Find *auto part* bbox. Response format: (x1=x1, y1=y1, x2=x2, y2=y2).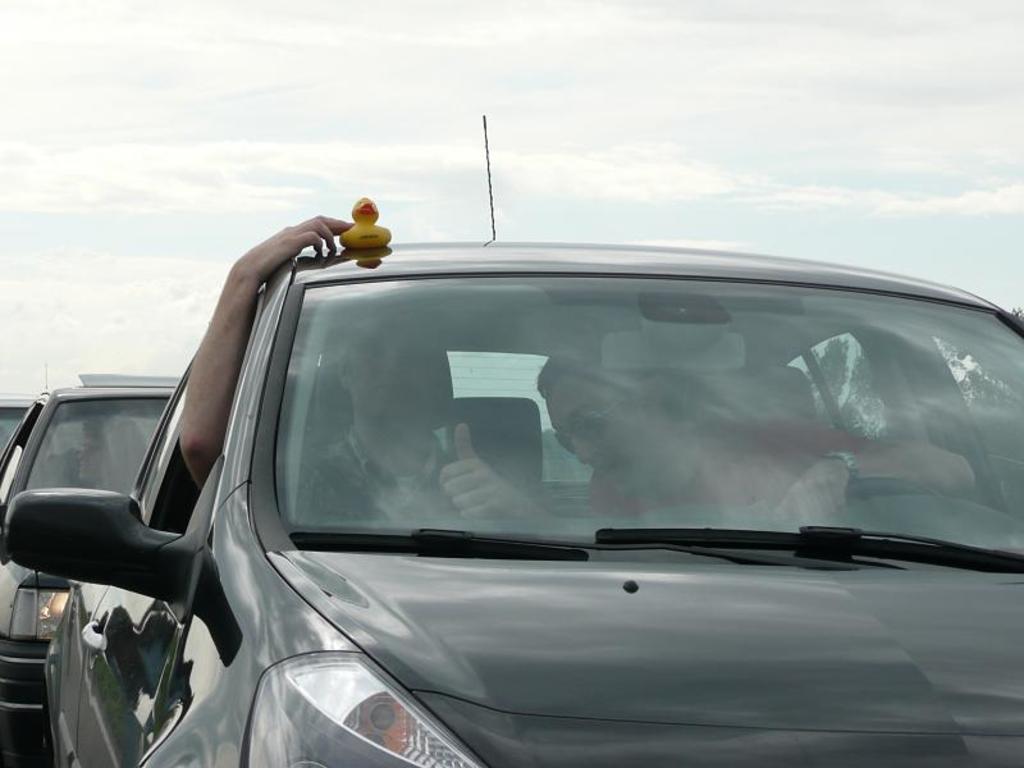
(x1=223, y1=658, x2=466, y2=756).
